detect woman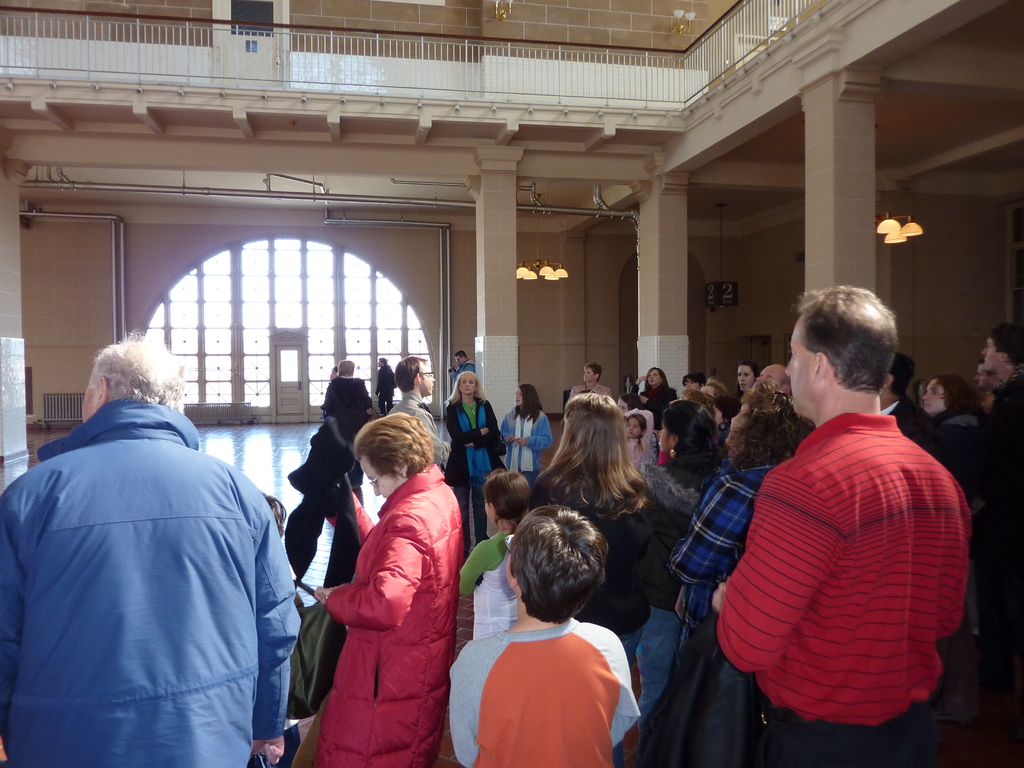
[left=668, top=383, right=821, bottom=646]
